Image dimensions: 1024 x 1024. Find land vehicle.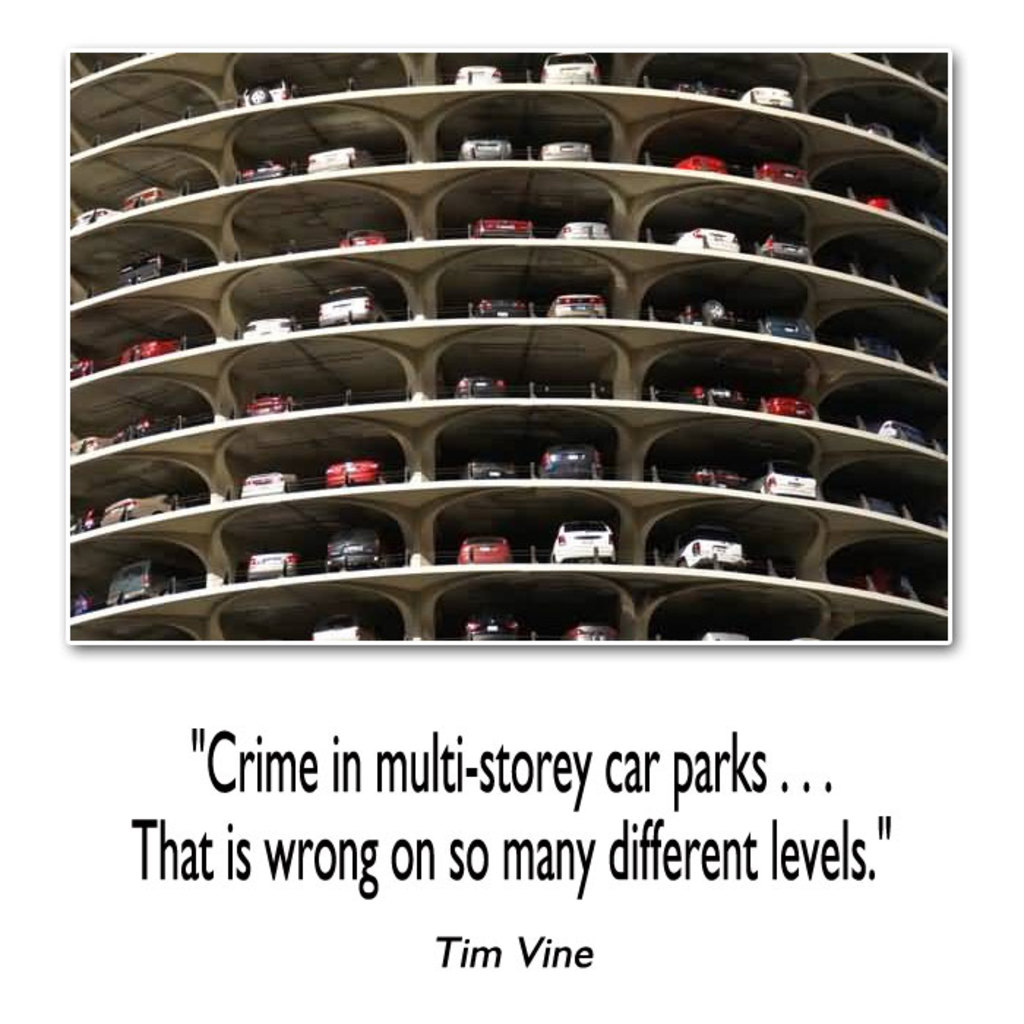
[455,67,505,79].
